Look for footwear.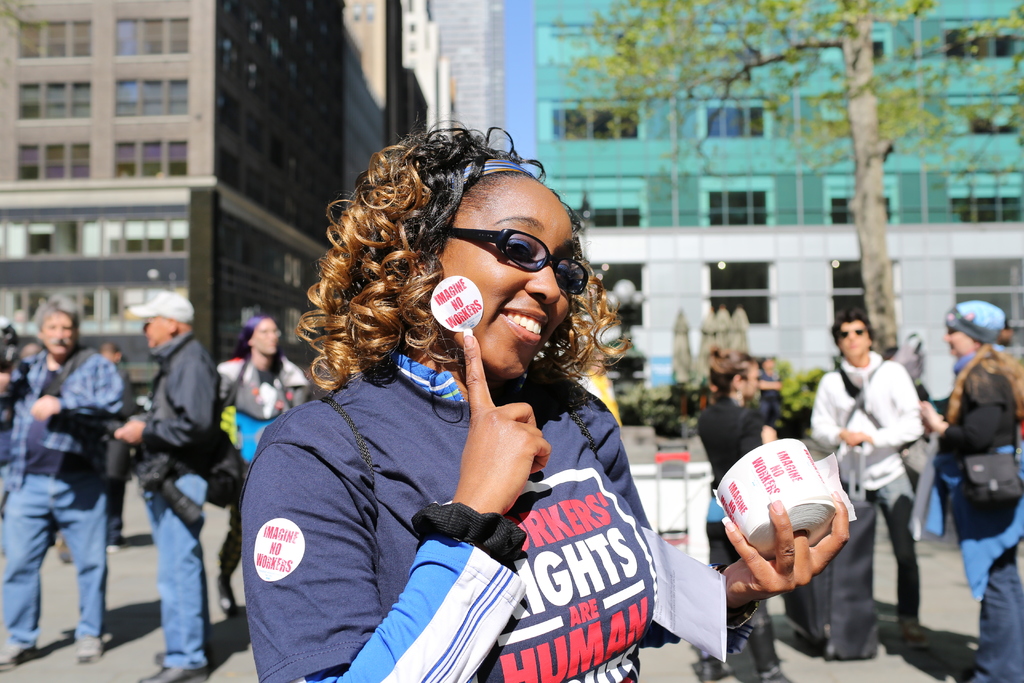
Found: [0, 641, 42, 672].
